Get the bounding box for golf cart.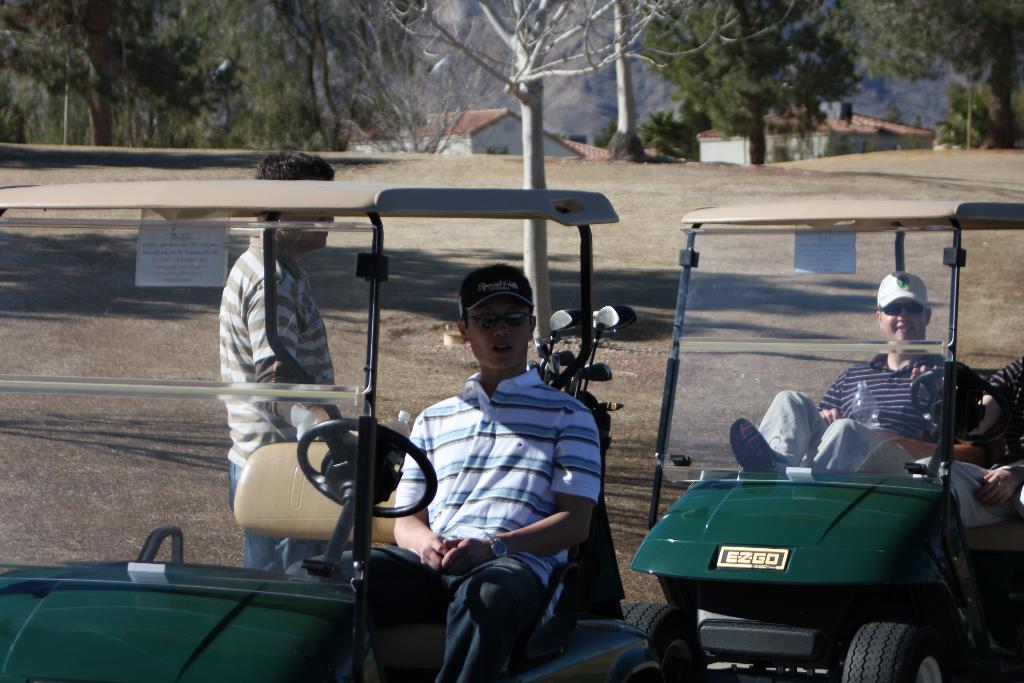
l=0, t=178, r=661, b=682.
